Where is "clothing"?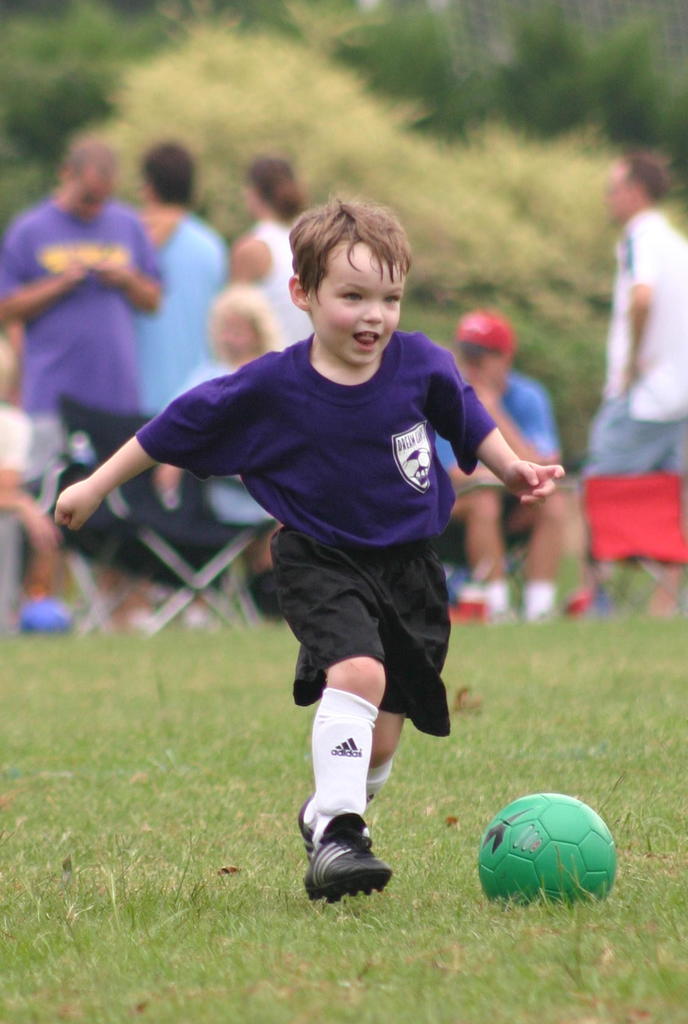
detection(0, 400, 36, 481).
